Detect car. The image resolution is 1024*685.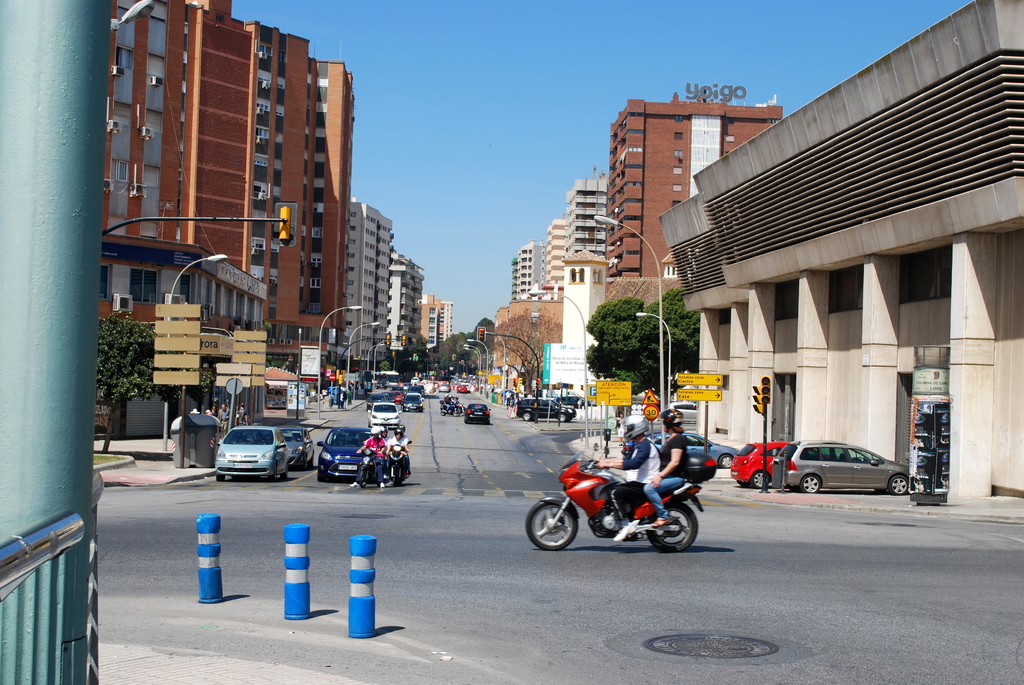
(left=387, top=392, right=399, bottom=401).
